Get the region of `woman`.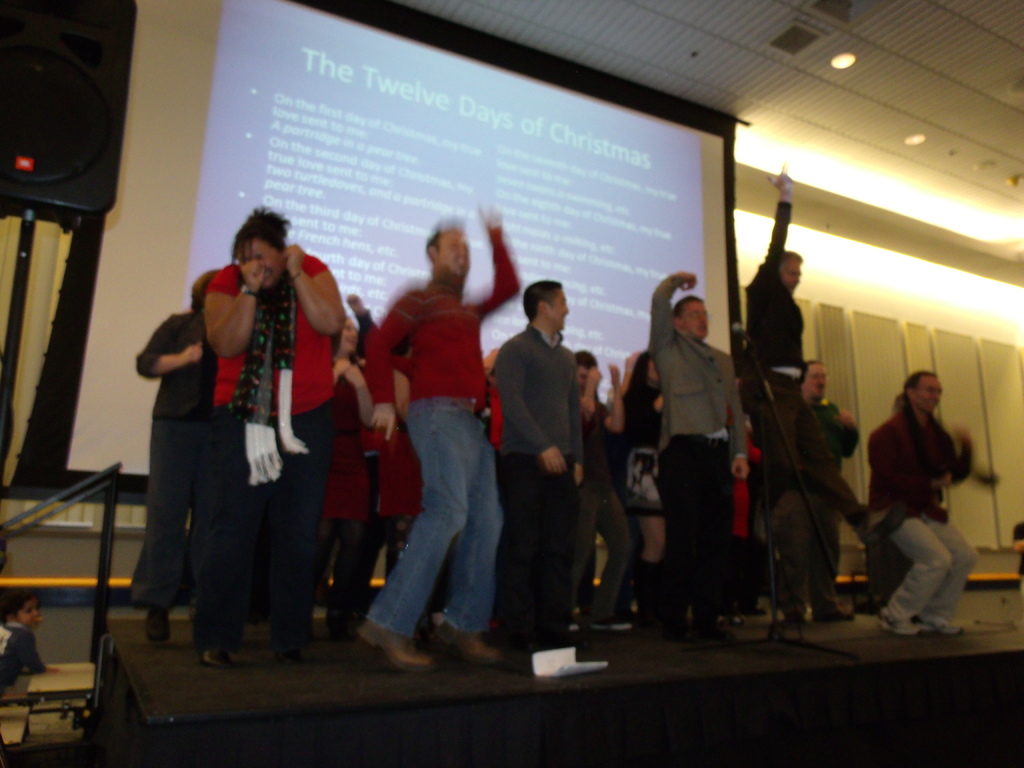
138,220,358,676.
